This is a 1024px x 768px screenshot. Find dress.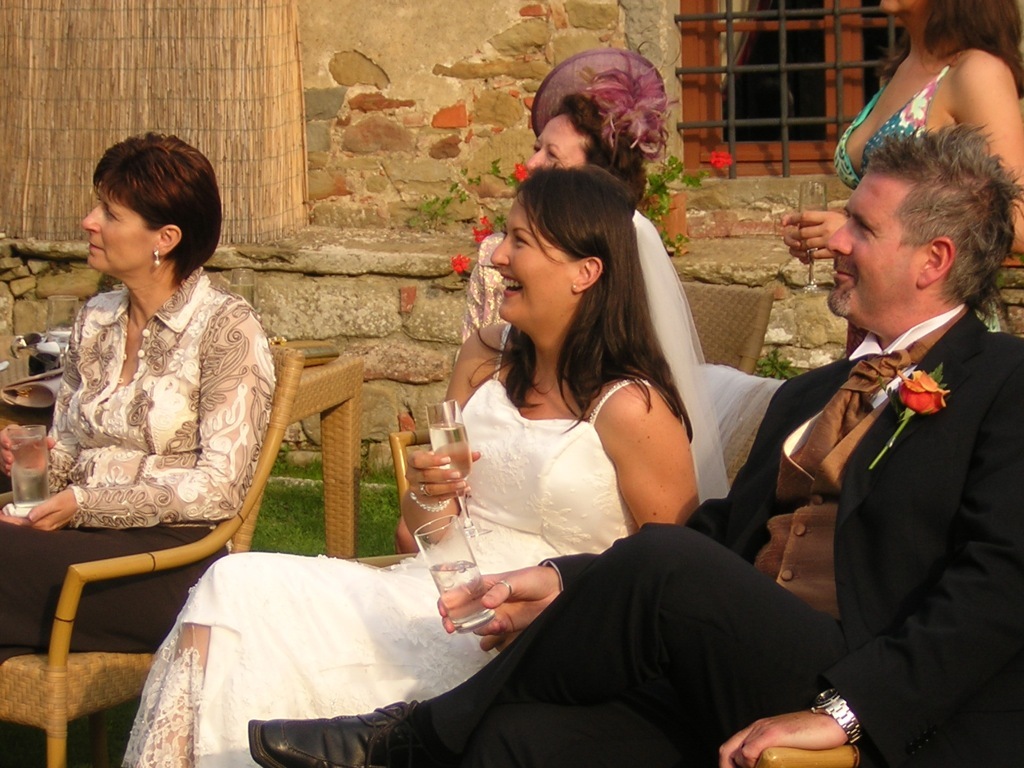
Bounding box: rect(113, 211, 730, 767).
